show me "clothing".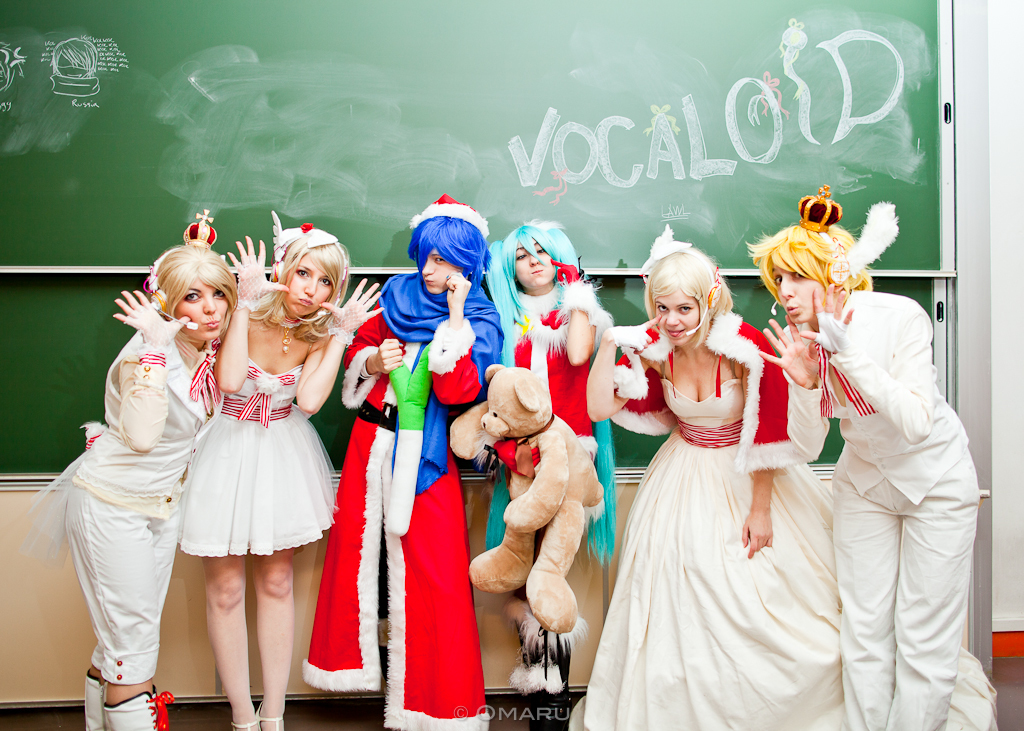
"clothing" is here: <box>822,288,979,722</box>.
